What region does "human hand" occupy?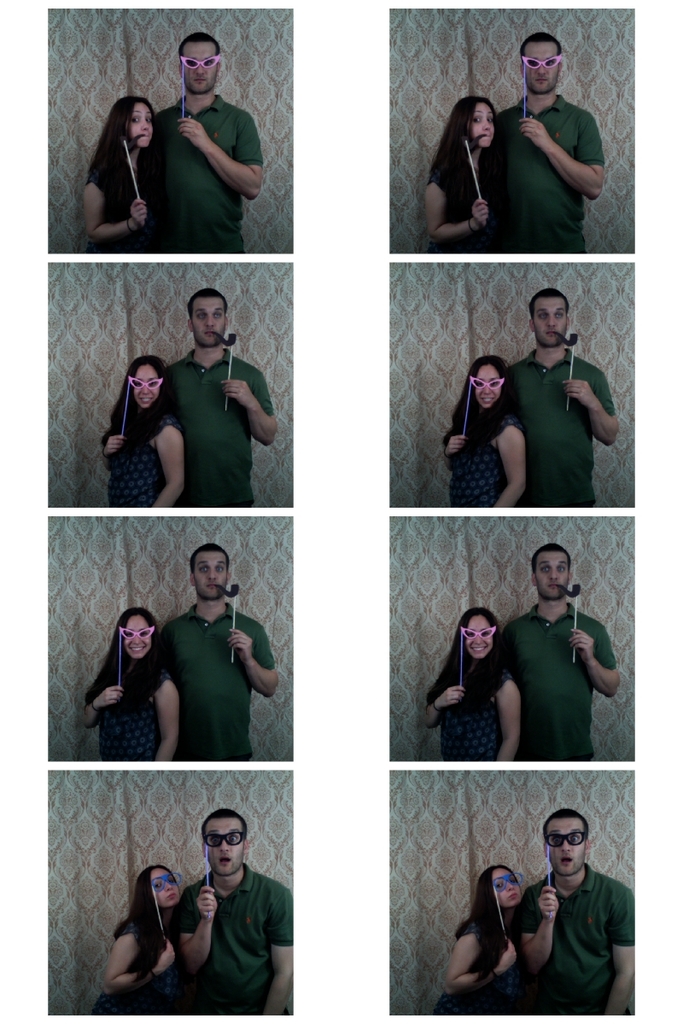
[left=561, top=376, right=597, bottom=410].
